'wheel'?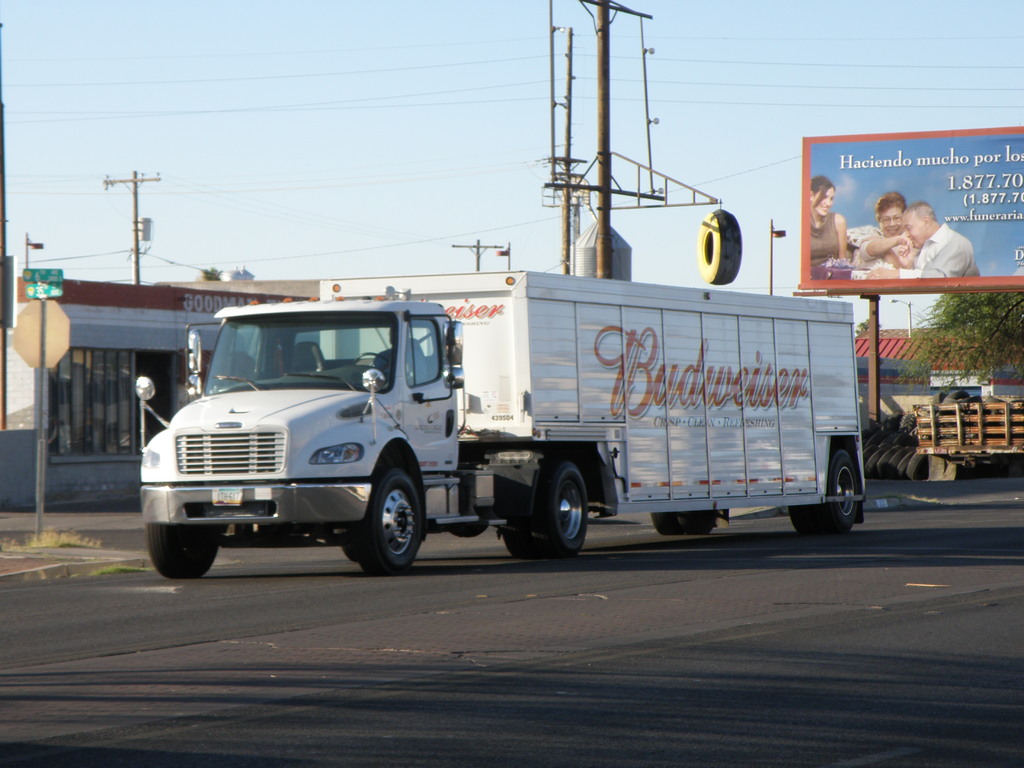
<region>339, 545, 360, 556</region>
